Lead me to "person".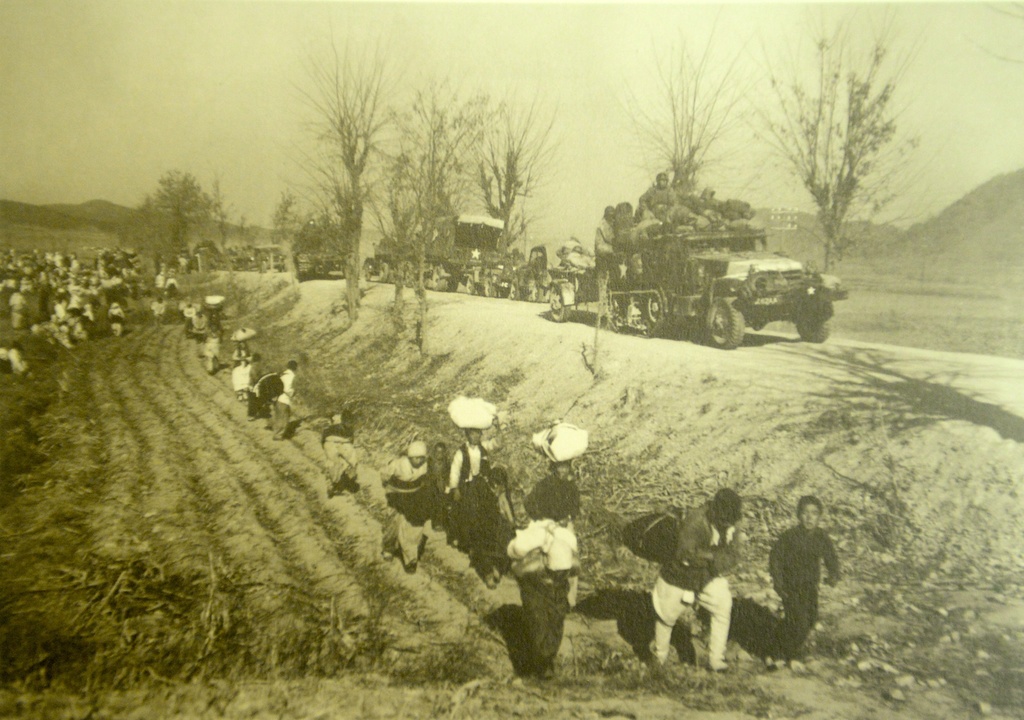
Lead to x1=323, y1=395, x2=354, y2=487.
